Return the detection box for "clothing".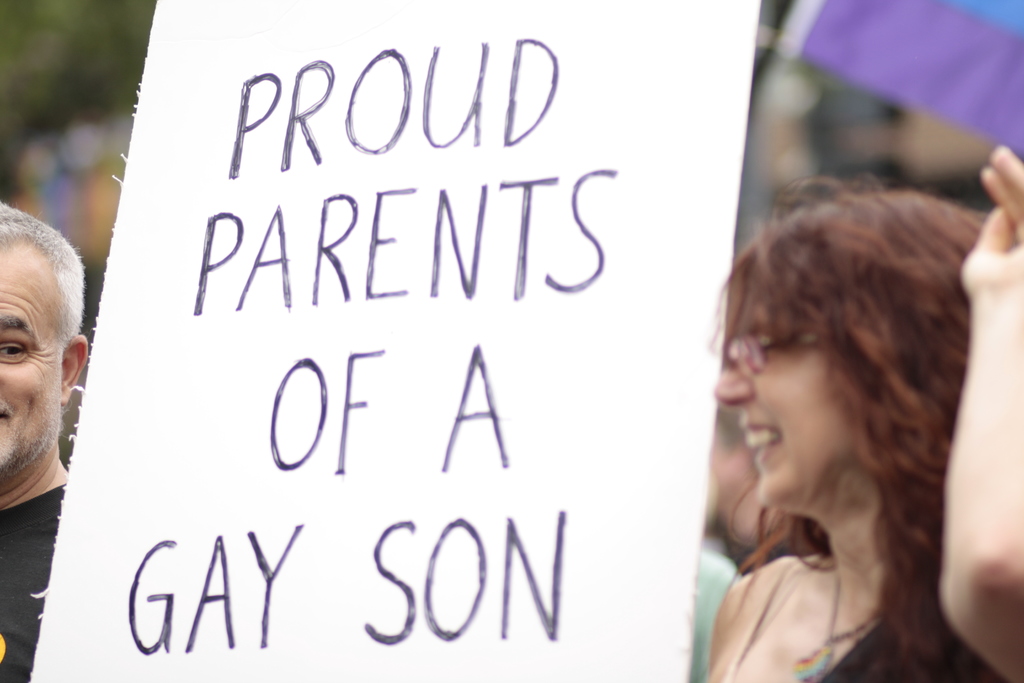
[x1=820, y1=618, x2=982, y2=682].
